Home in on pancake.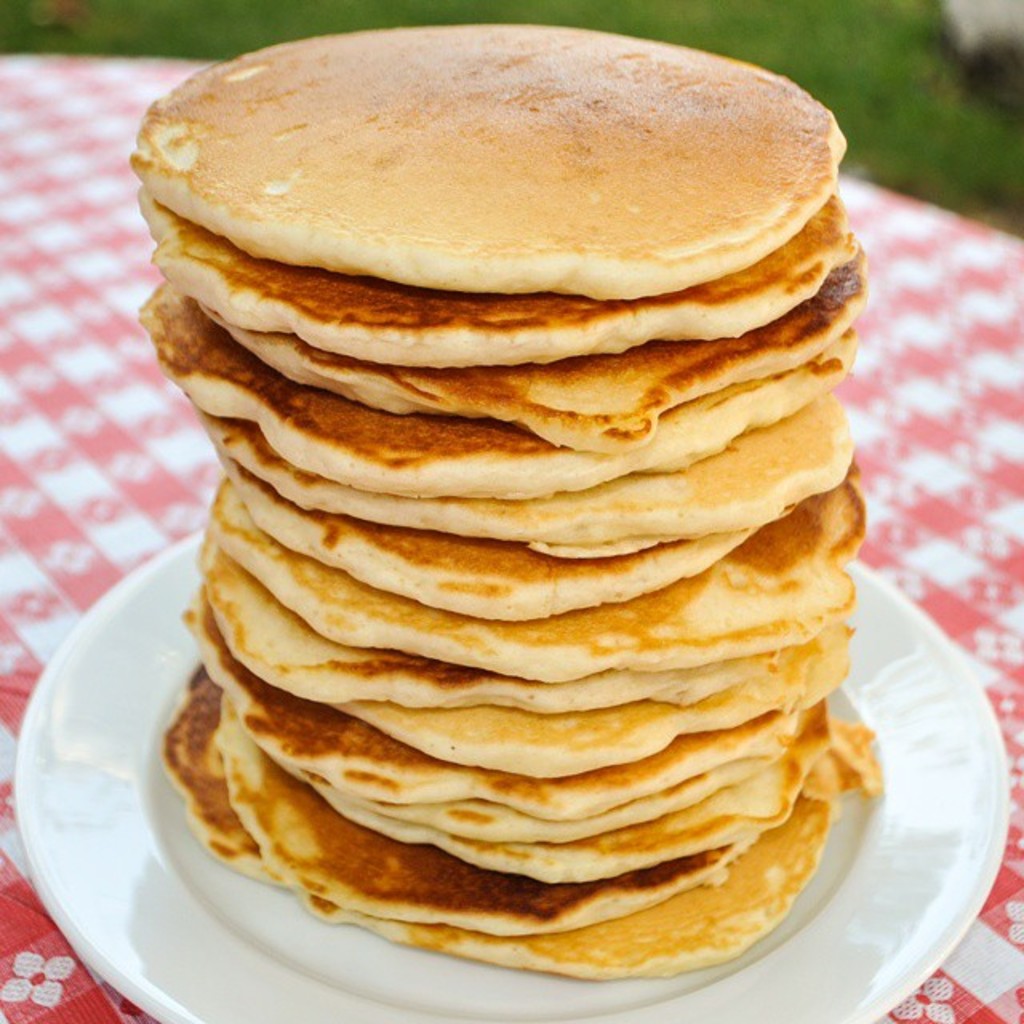
Homed in at <box>133,26,842,298</box>.
